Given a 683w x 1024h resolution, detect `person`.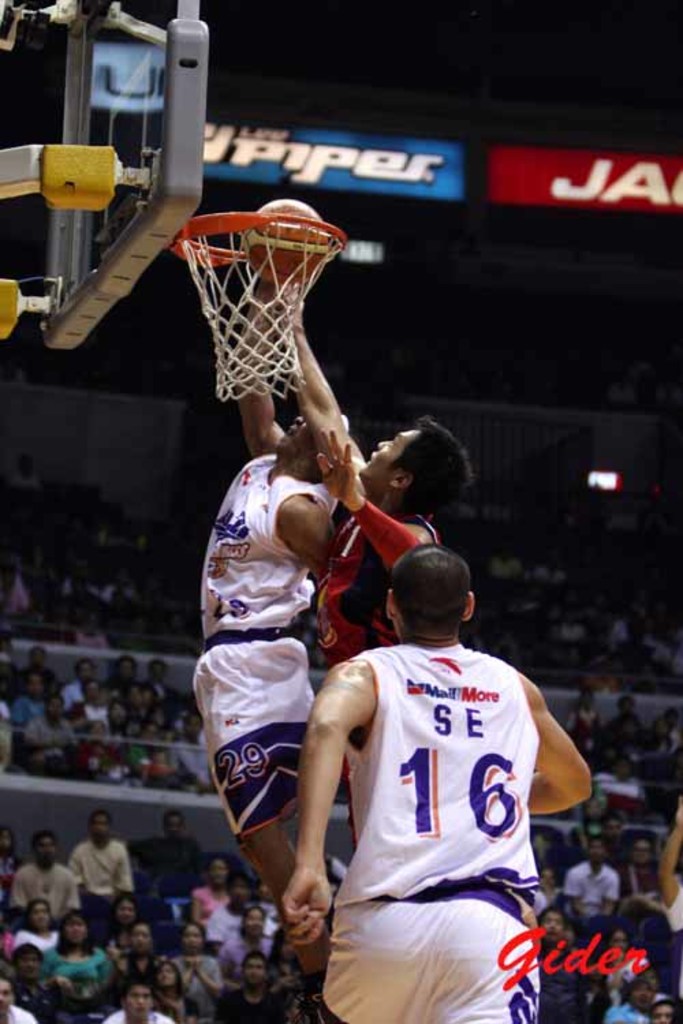
bbox=(187, 291, 343, 982).
